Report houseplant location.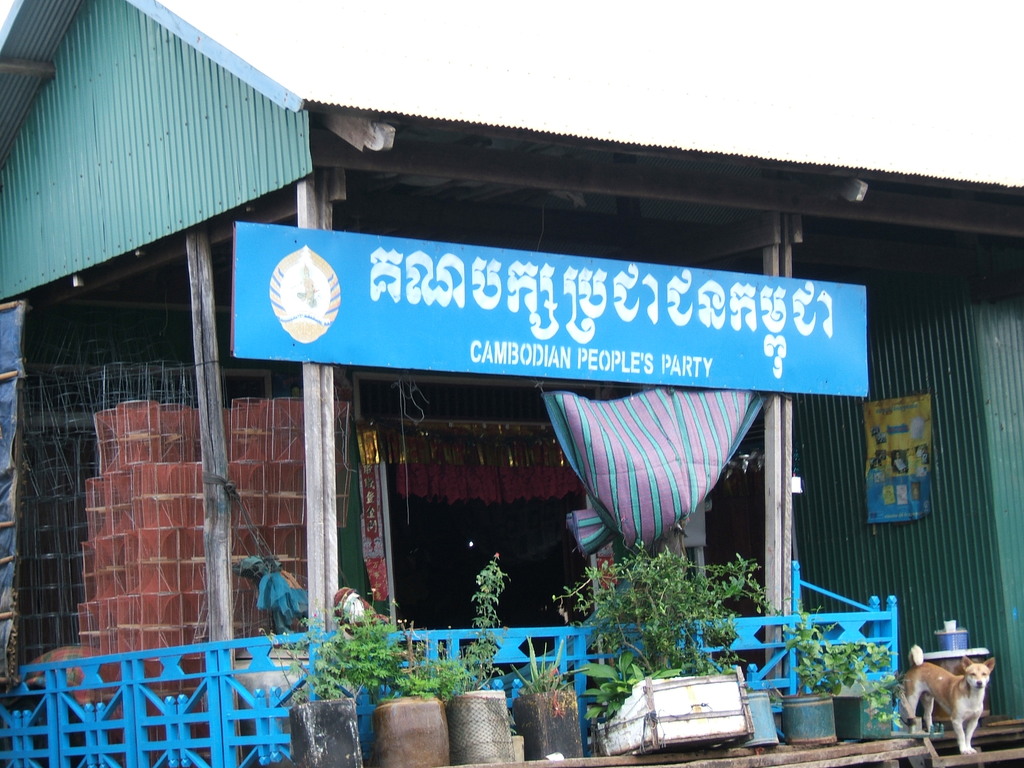
Report: select_region(551, 529, 788, 758).
